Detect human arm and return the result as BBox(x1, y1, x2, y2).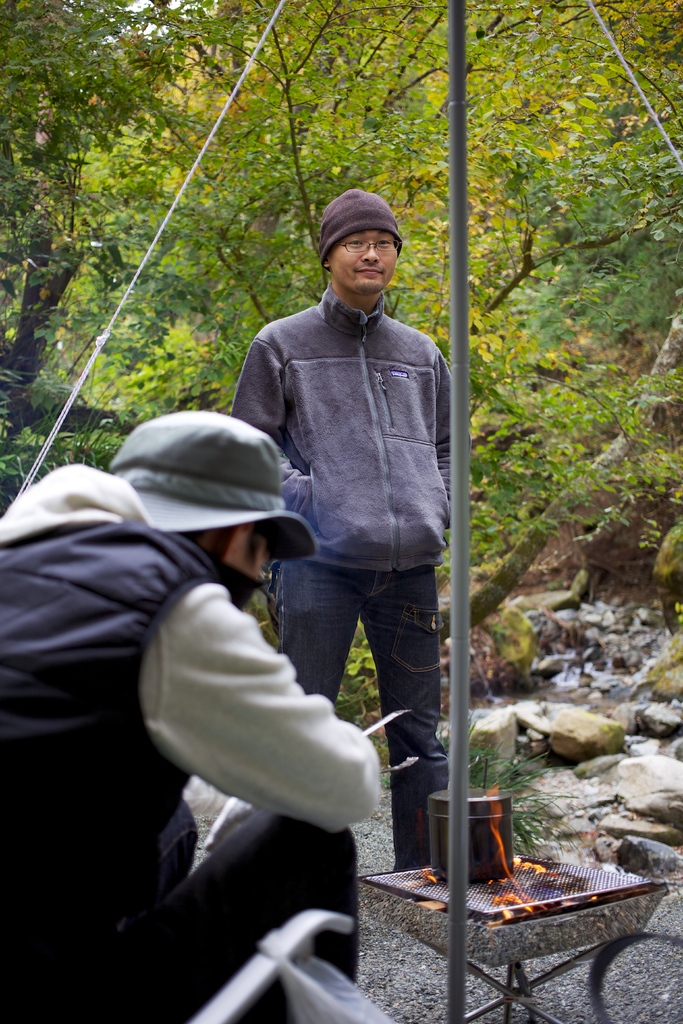
BBox(413, 356, 478, 554).
